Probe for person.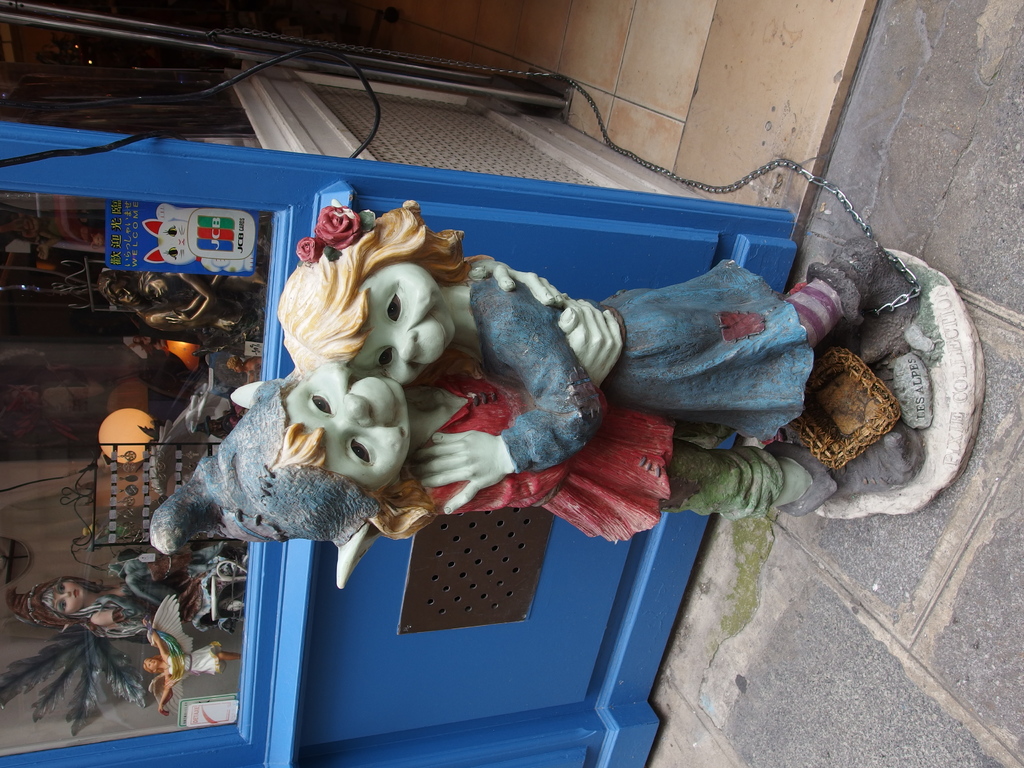
Probe result: [142,588,237,711].
